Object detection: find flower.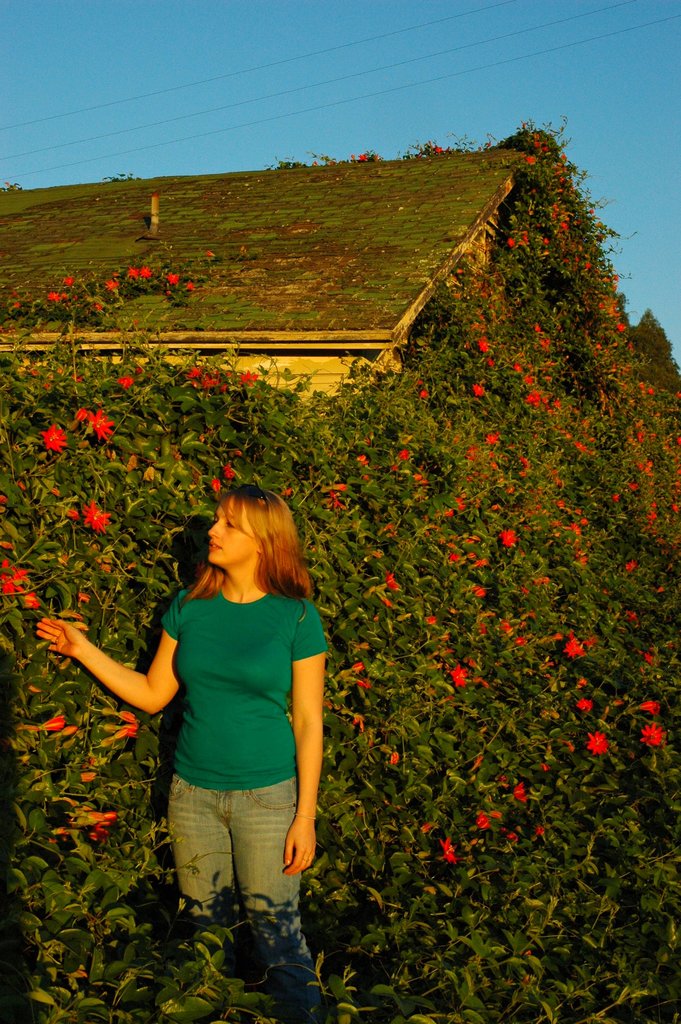
select_region(22, 592, 43, 609).
